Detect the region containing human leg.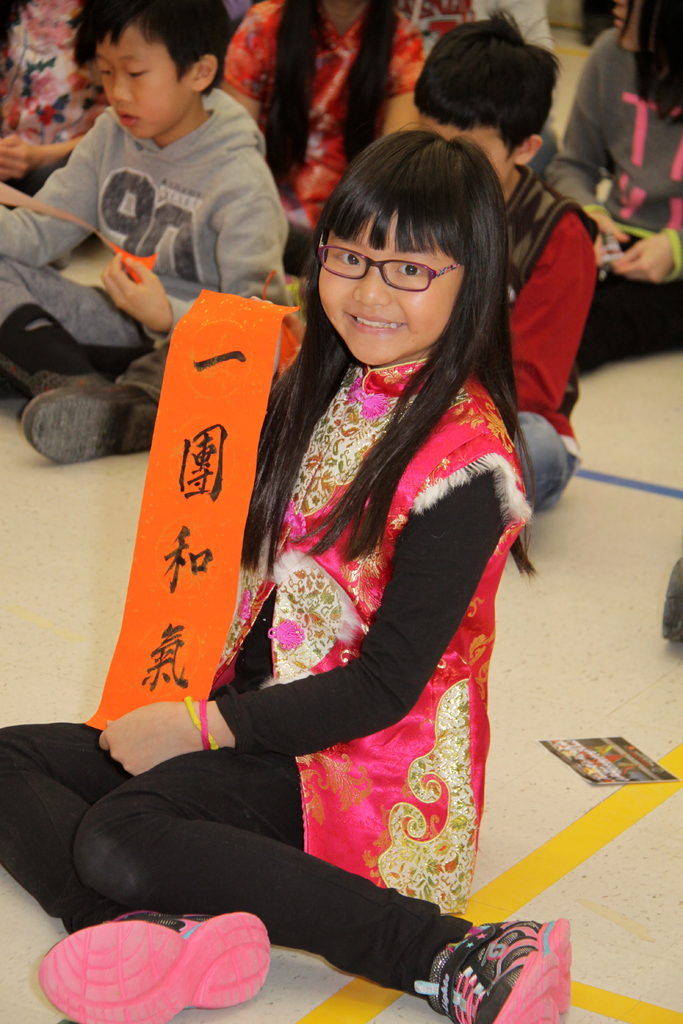
0,255,132,468.
